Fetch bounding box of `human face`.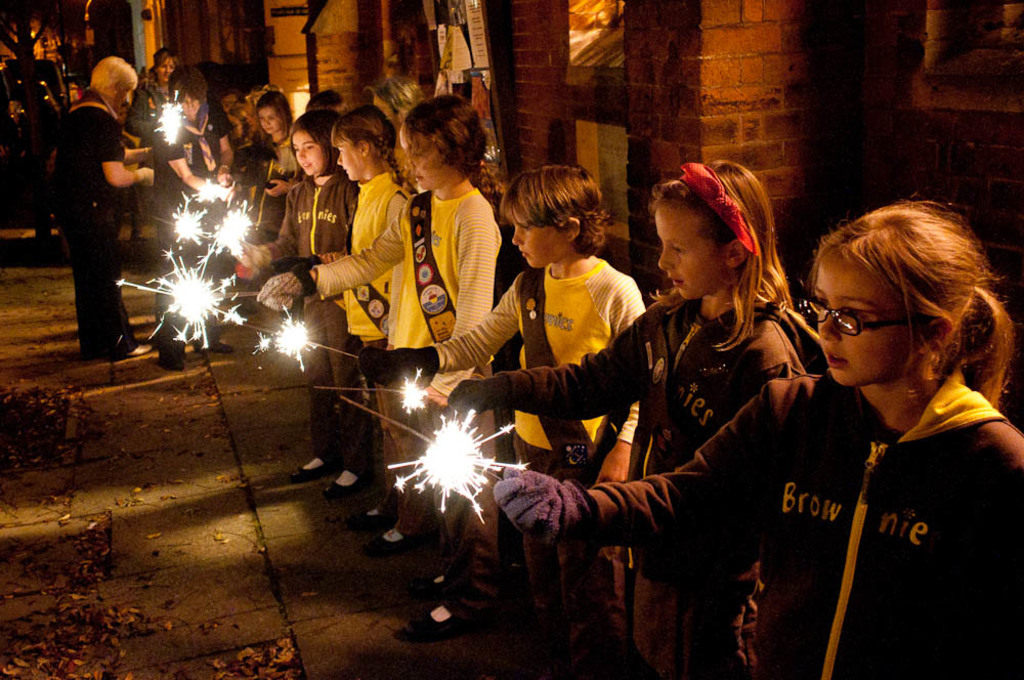
Bbox: <region>220, 97, 237, 112</region>.
